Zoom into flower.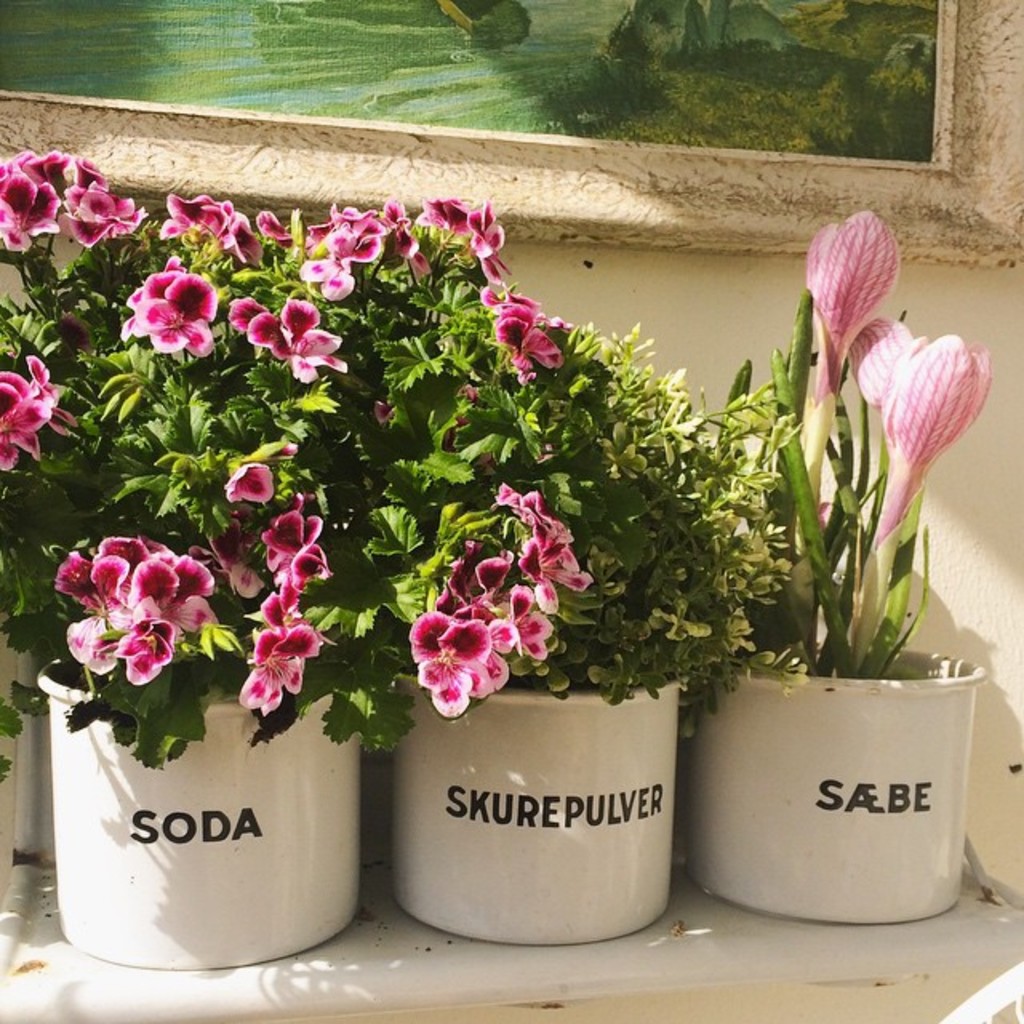
Zoom target: select_region(224, 298, 357, 387).
